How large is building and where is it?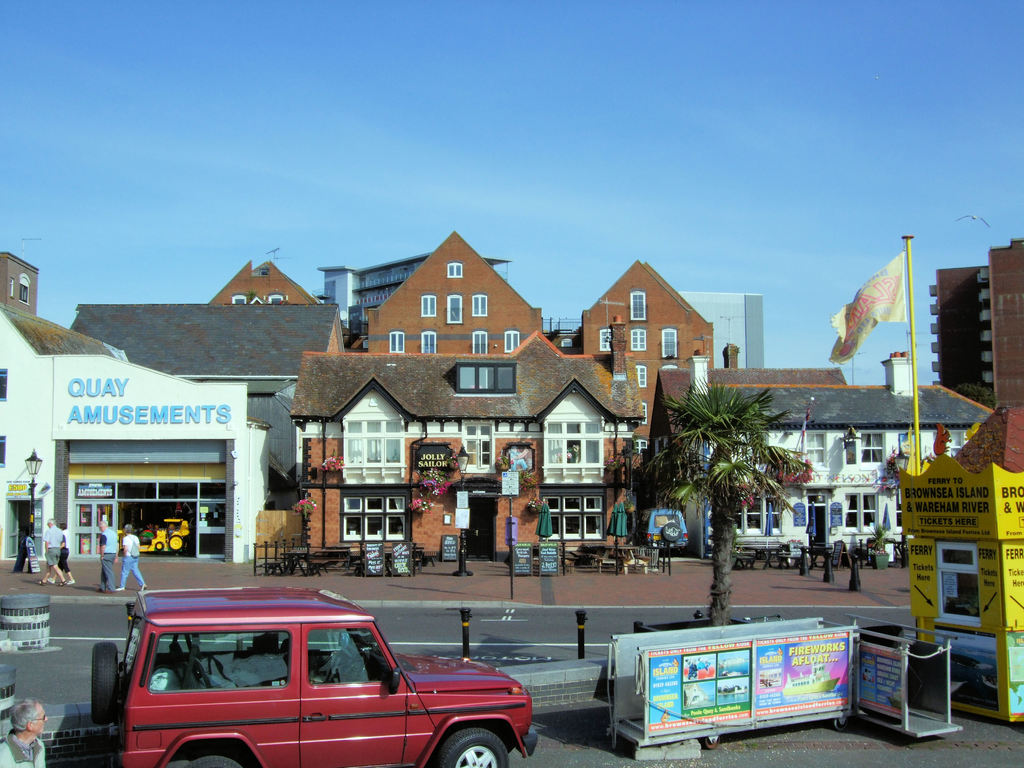
Bounding box: 211:261:314:306.
